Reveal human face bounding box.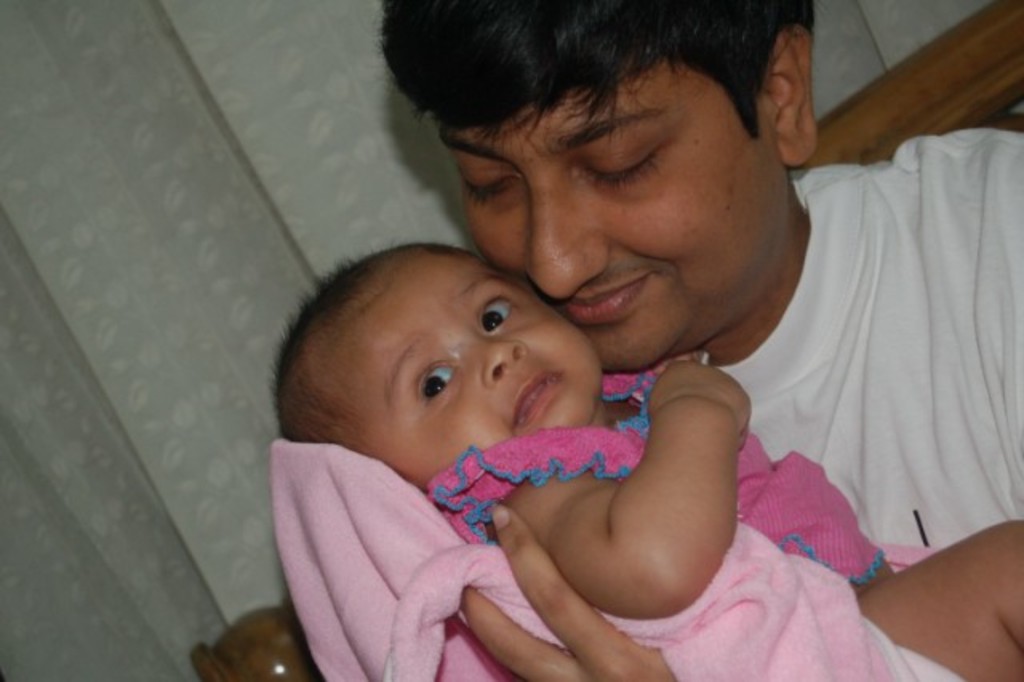
Revealed: select_region(440, 58, 789, 373).
